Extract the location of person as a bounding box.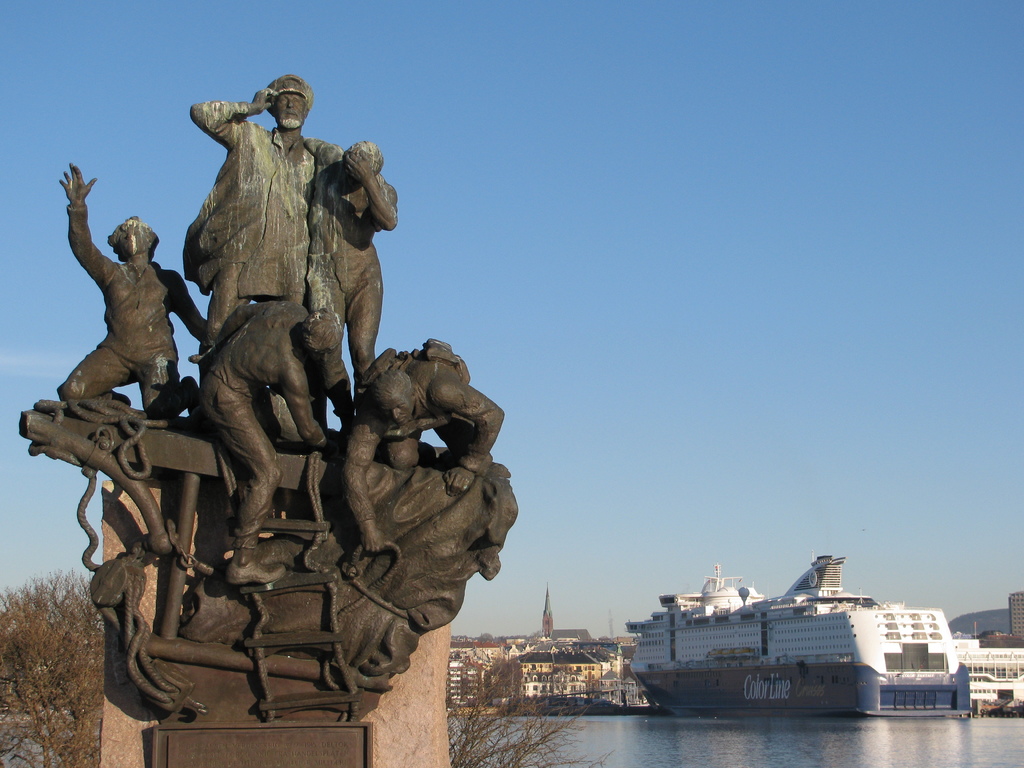
<box>187,300,346,584</box>.
